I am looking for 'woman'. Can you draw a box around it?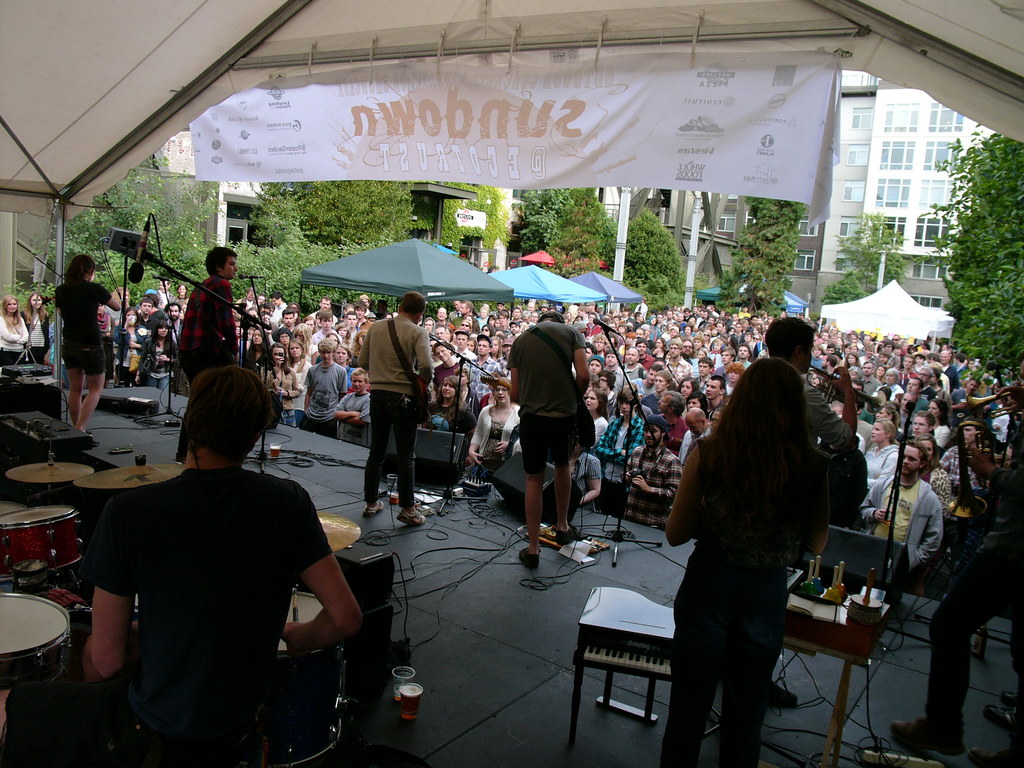
Sure, the bounding box is l=22, t=293, r=47, b=361.
